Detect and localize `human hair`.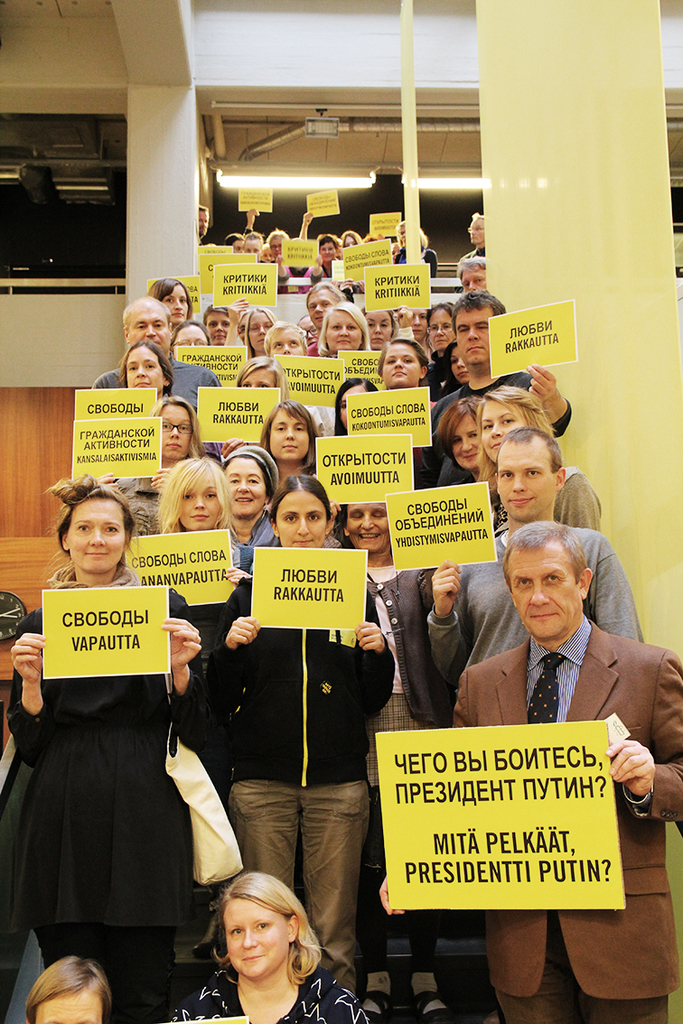
Localized at l=120, t=294, r=173, b=330.
